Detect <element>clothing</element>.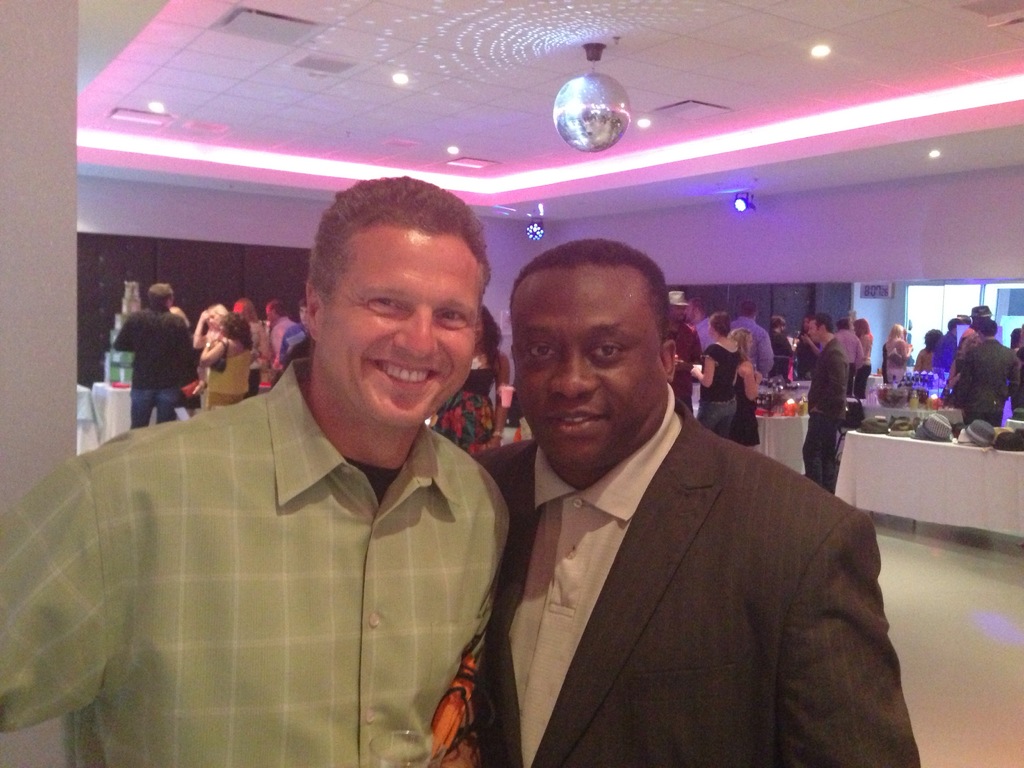
Detected at {"left": 956, "top": 333, "right": 1021, "bottom": 430}.
